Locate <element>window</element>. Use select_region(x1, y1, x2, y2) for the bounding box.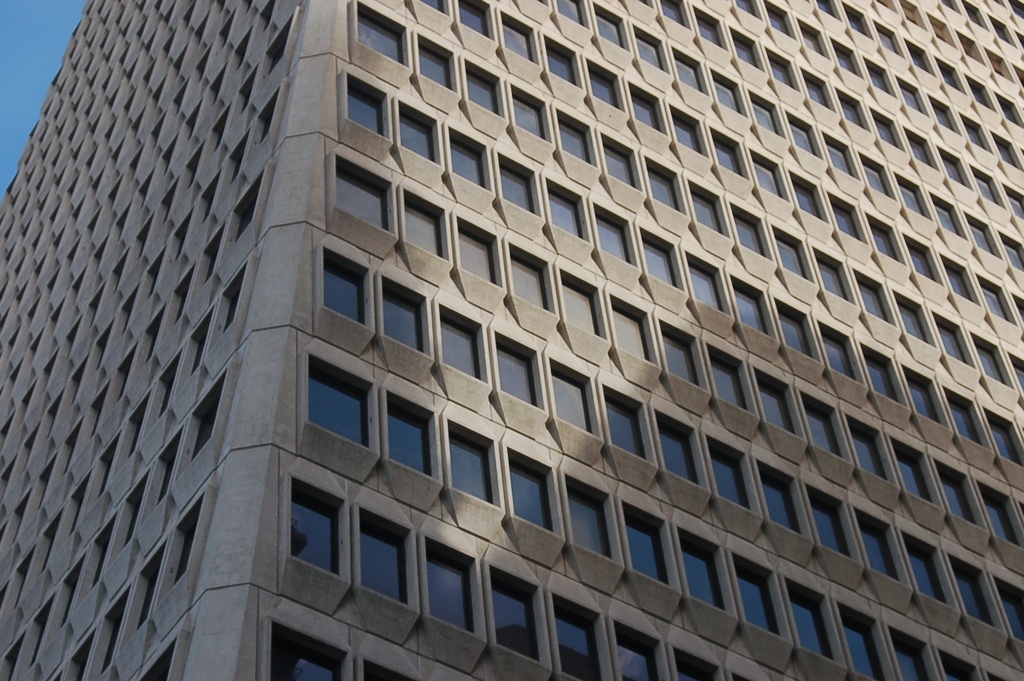
select_region(818, 259, 846, 300).
